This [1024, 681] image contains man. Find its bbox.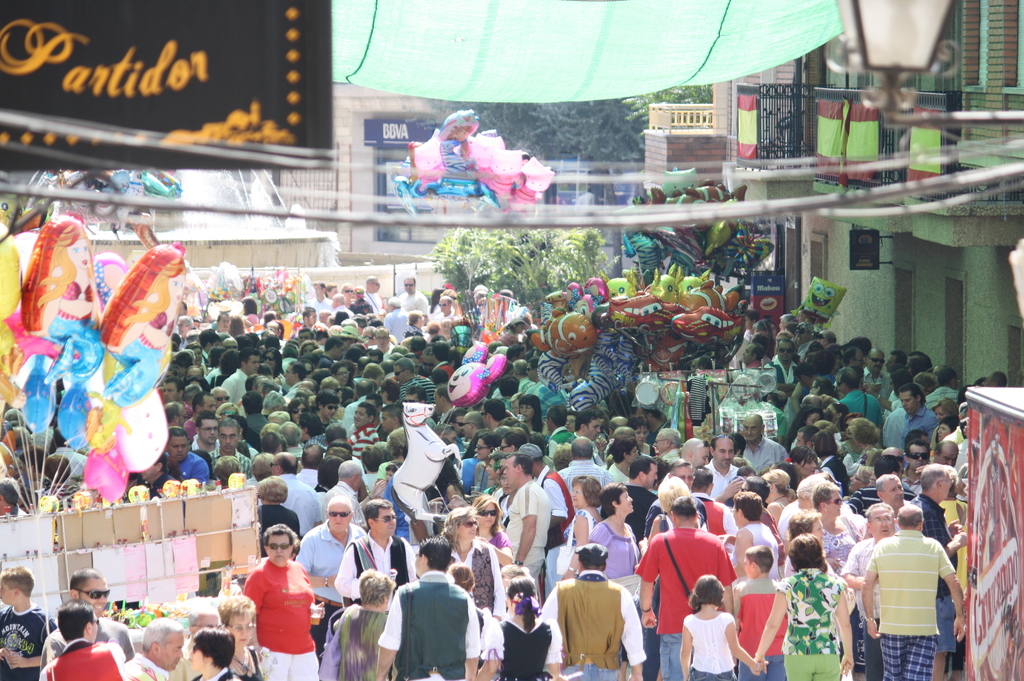
{"x1": 188, "y1": 409, "x2": 218, "y2": 453}.
